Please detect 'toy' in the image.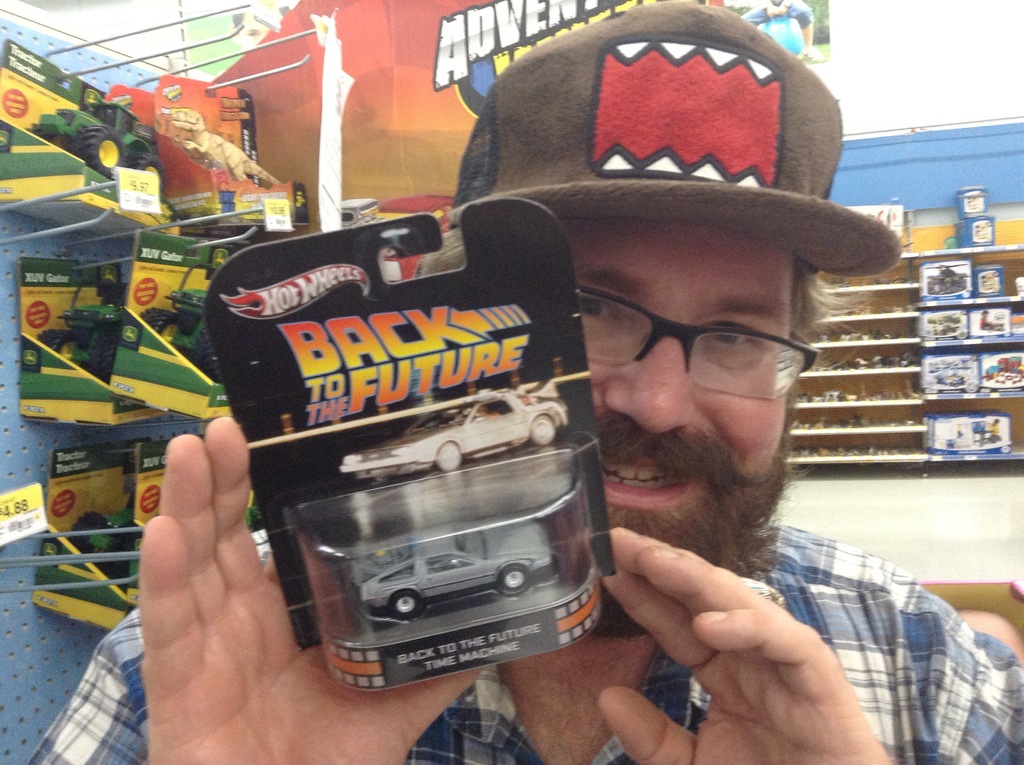
349/392/559/483.
